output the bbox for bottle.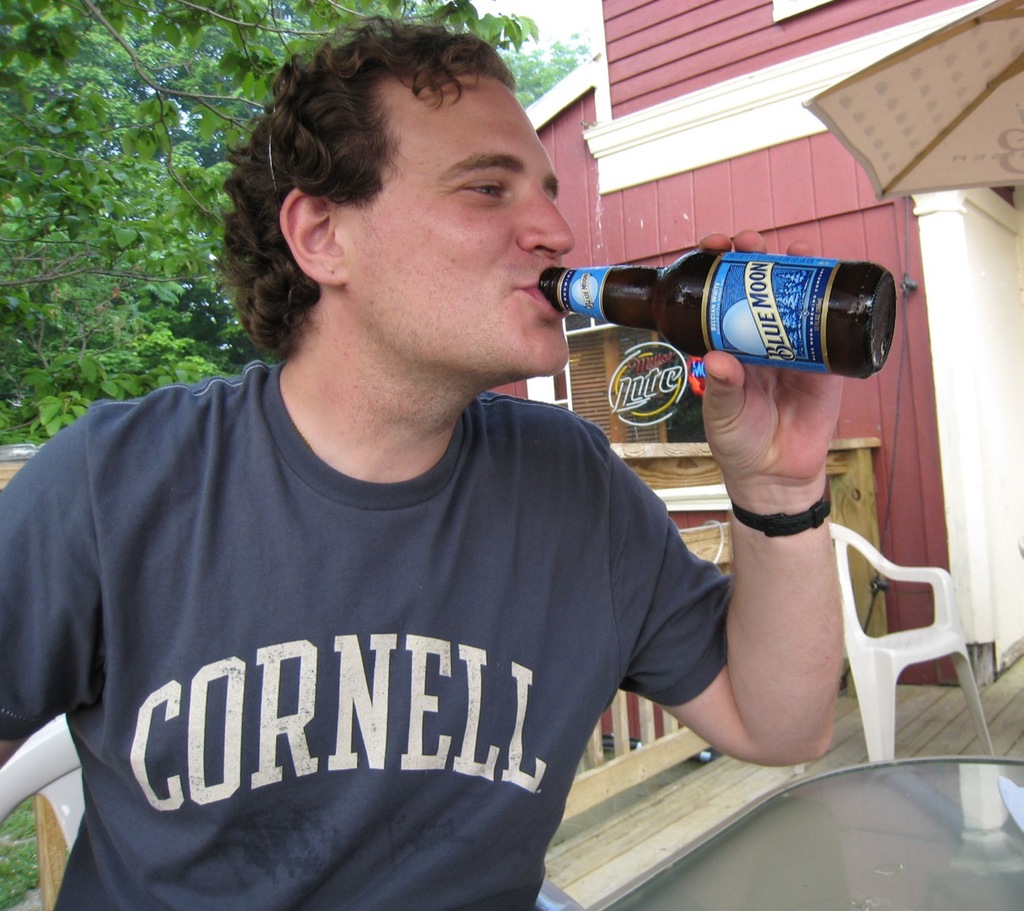
left=585, top=225, right=892, bottom=381.
